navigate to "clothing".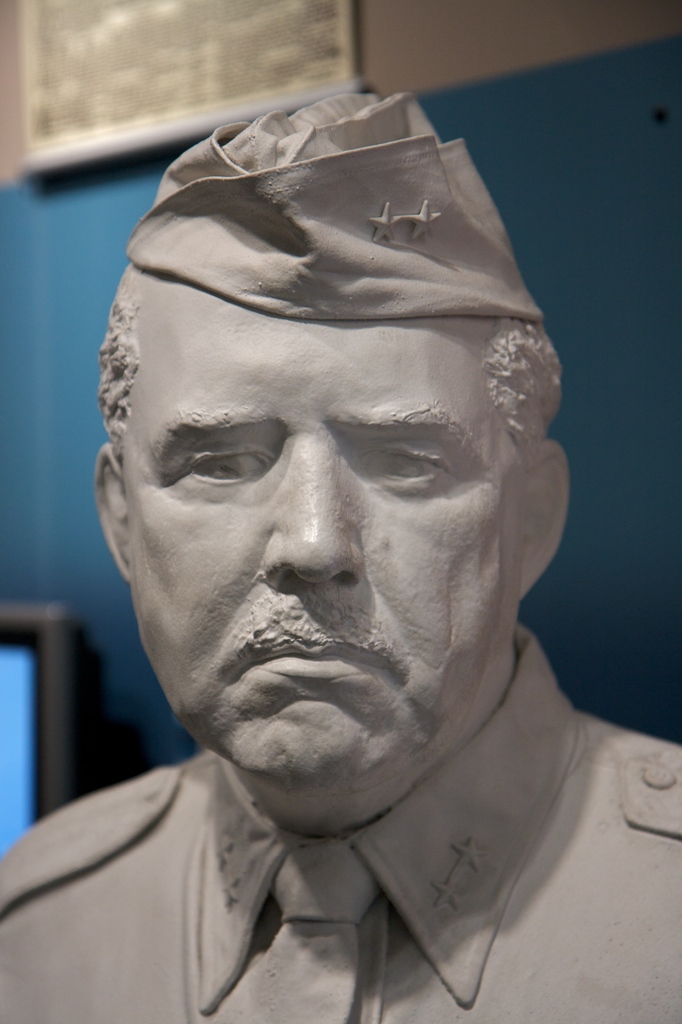
Navigation target: [0, 719, 644, 1000].
